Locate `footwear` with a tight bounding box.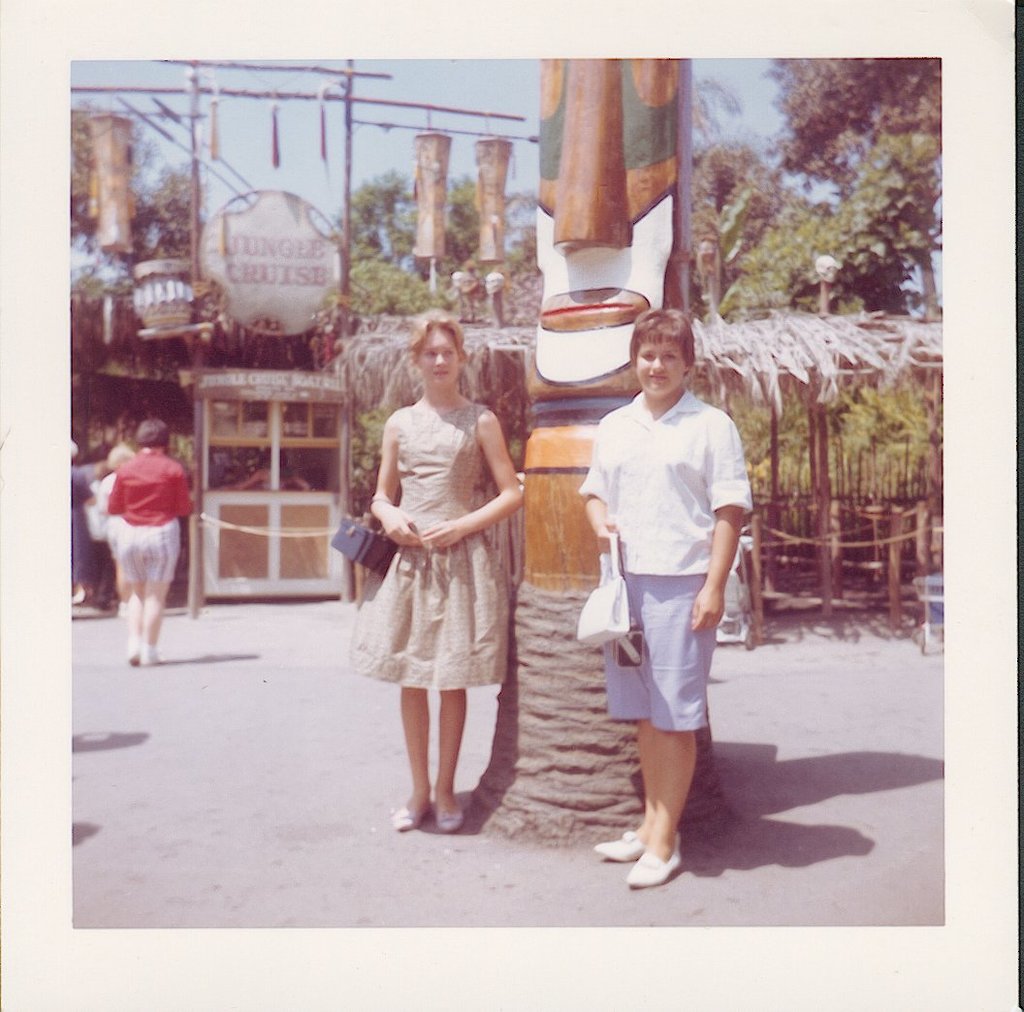
box=[397, 796, 432, 839].
